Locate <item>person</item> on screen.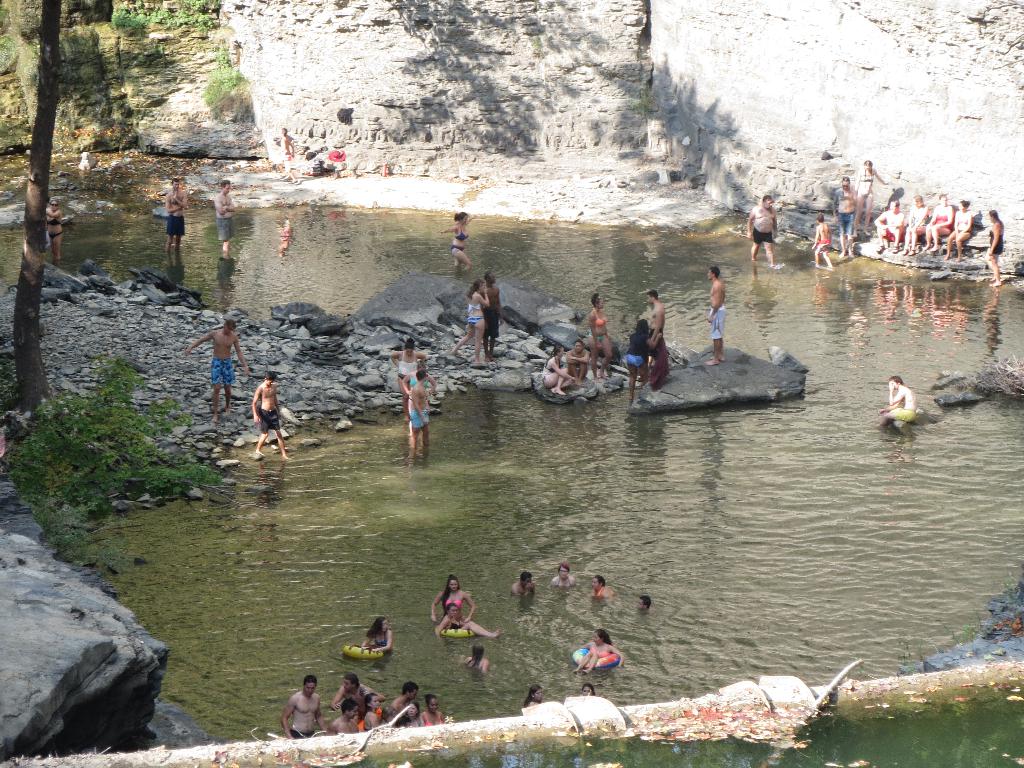
On screen at box(248, 366, 294, 466).
